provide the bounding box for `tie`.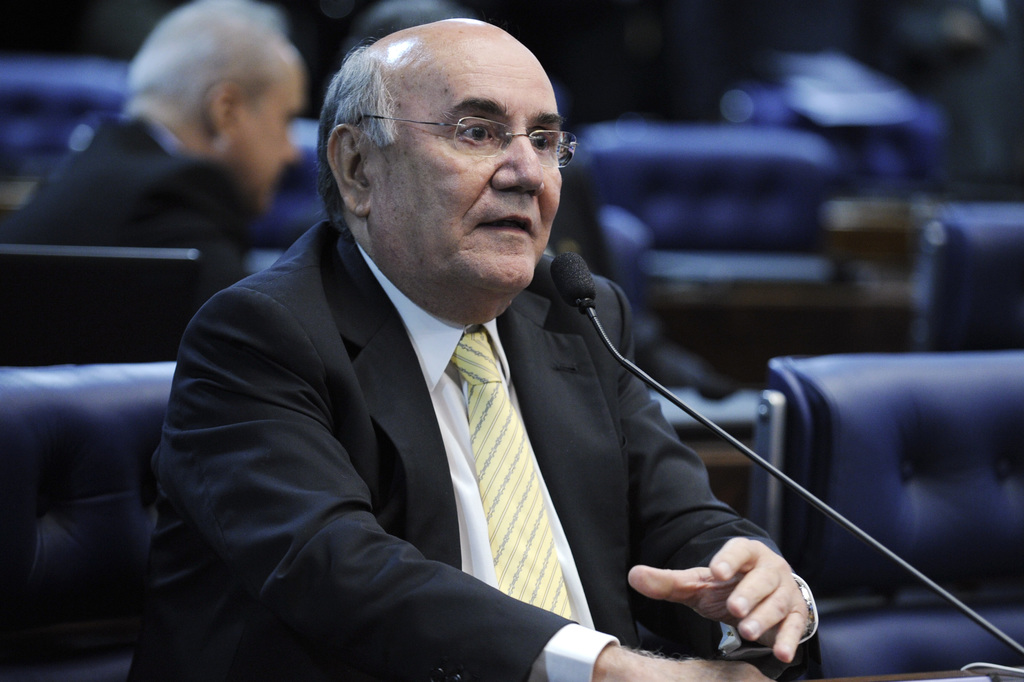
453, 330, 576, 621.
